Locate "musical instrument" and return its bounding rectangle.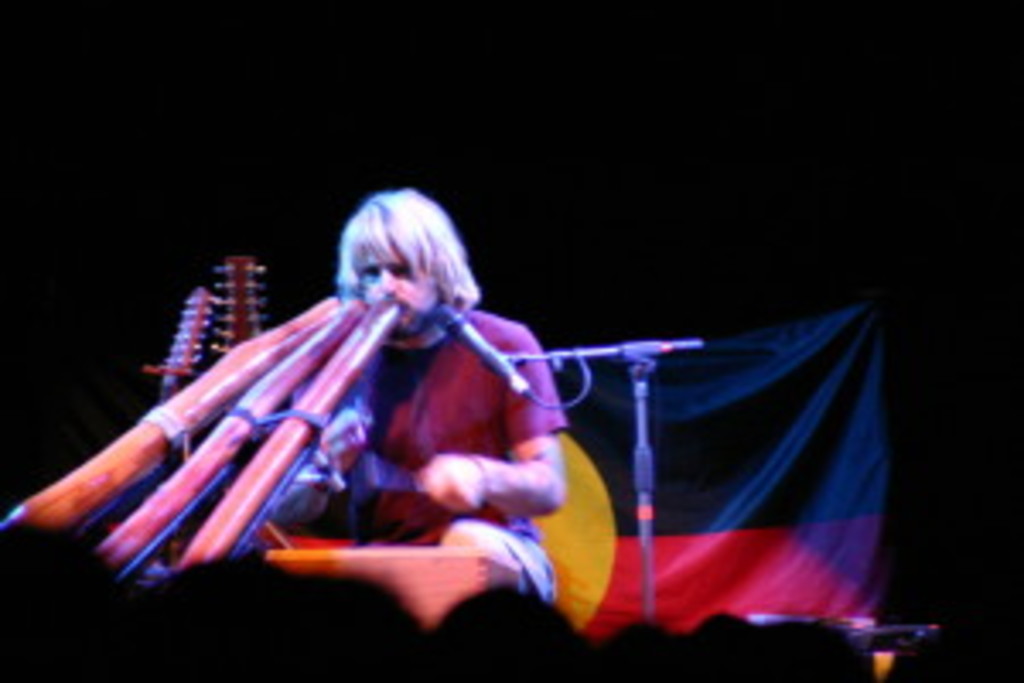
{"left": 137, "top": 283, "right": 208, "bottom": 389}.
